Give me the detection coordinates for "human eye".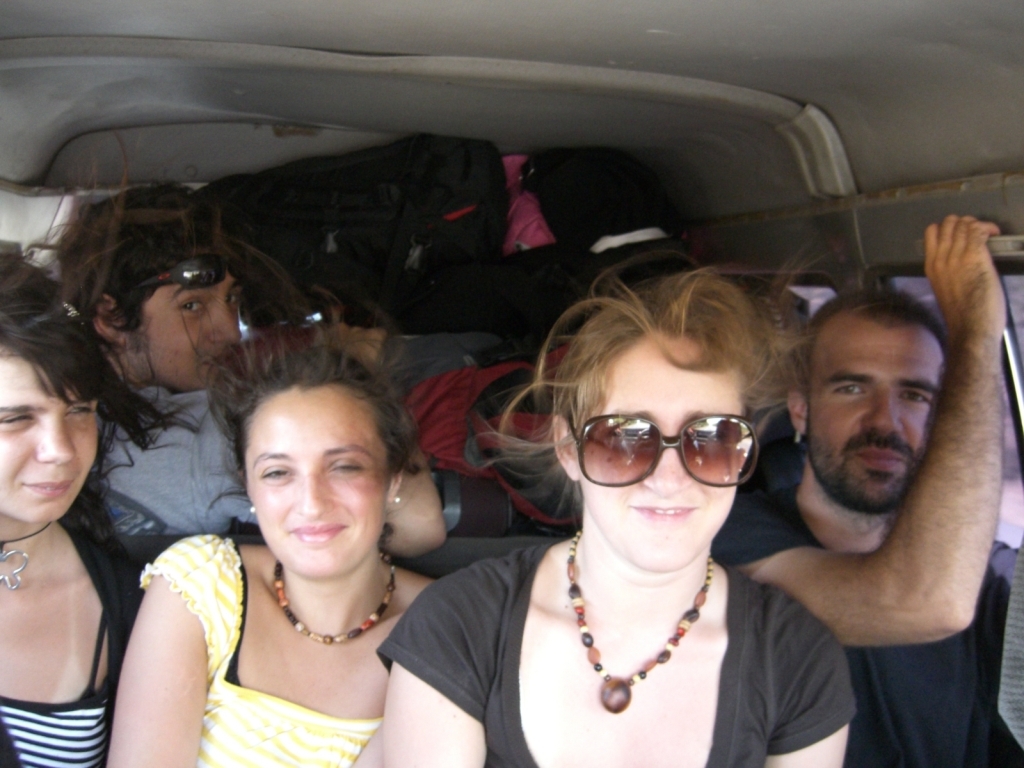
{"x1": 226, "y1": 290, "x2": 242, "y2": 308}.
